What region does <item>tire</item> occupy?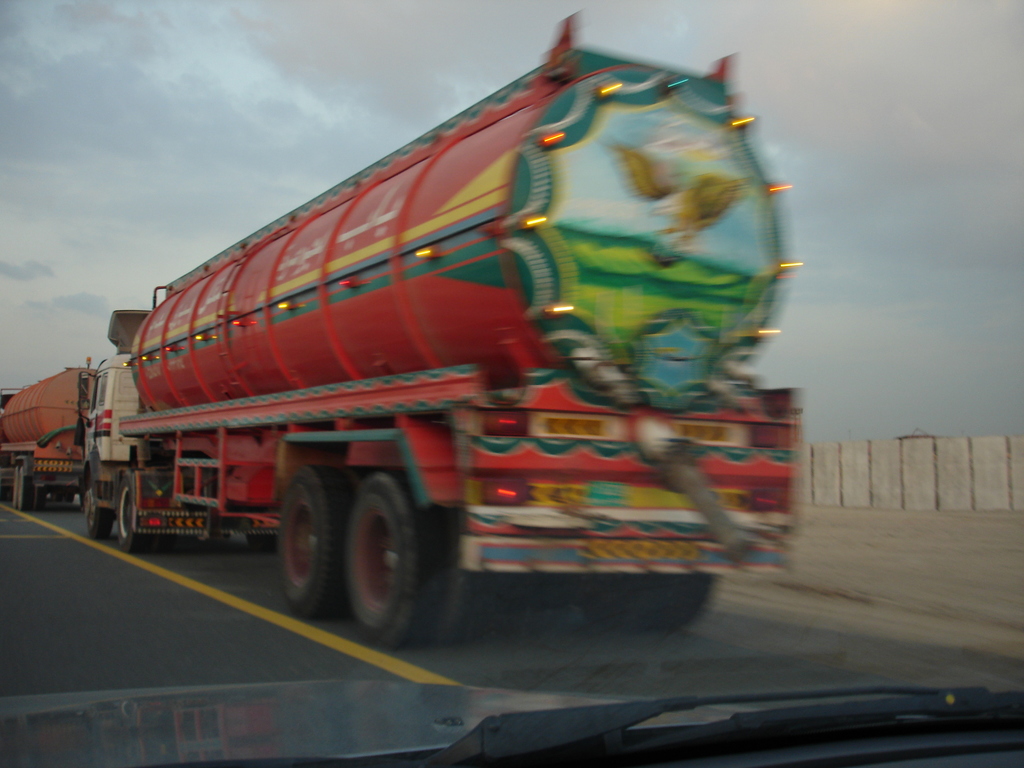
region(271, 458, 351, 622).
